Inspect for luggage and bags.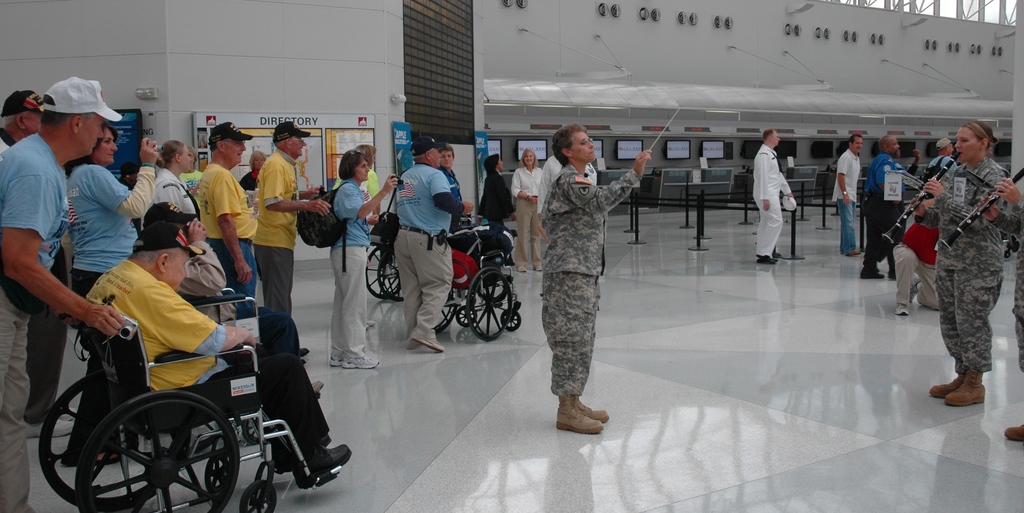
Inspection: x1=366 y1=177 x2=405 y2=248.
